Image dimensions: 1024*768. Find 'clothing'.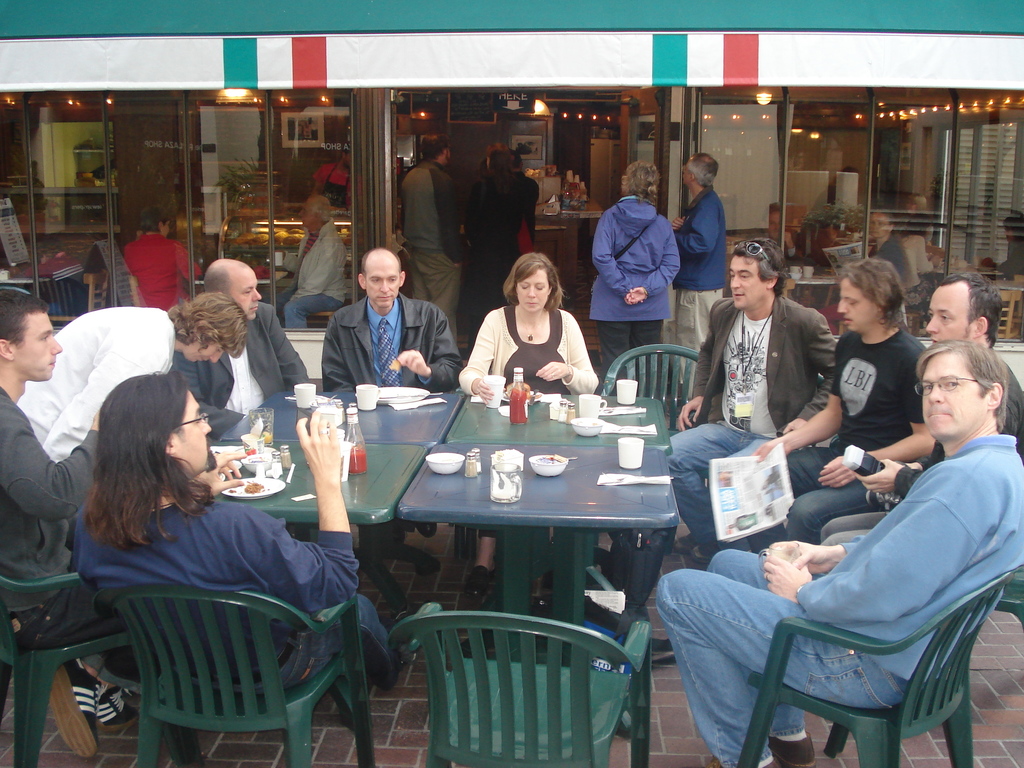
bbox=[0, 386, 153, 694].
